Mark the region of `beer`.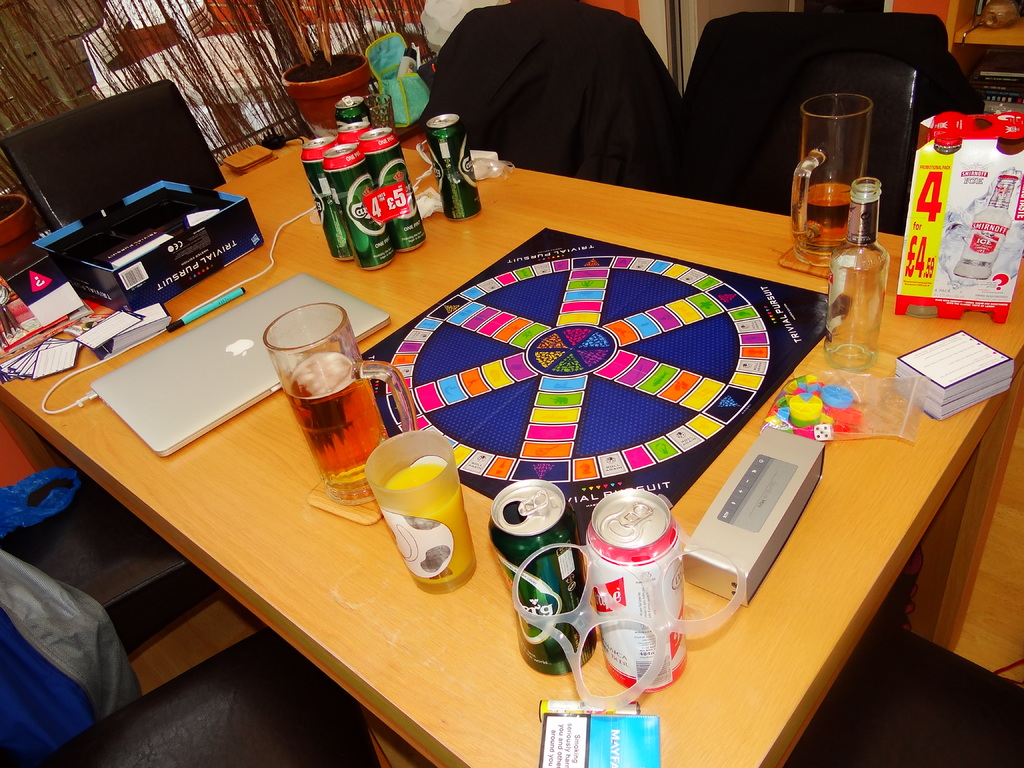
Region: box(488, 477, 597, 680).
